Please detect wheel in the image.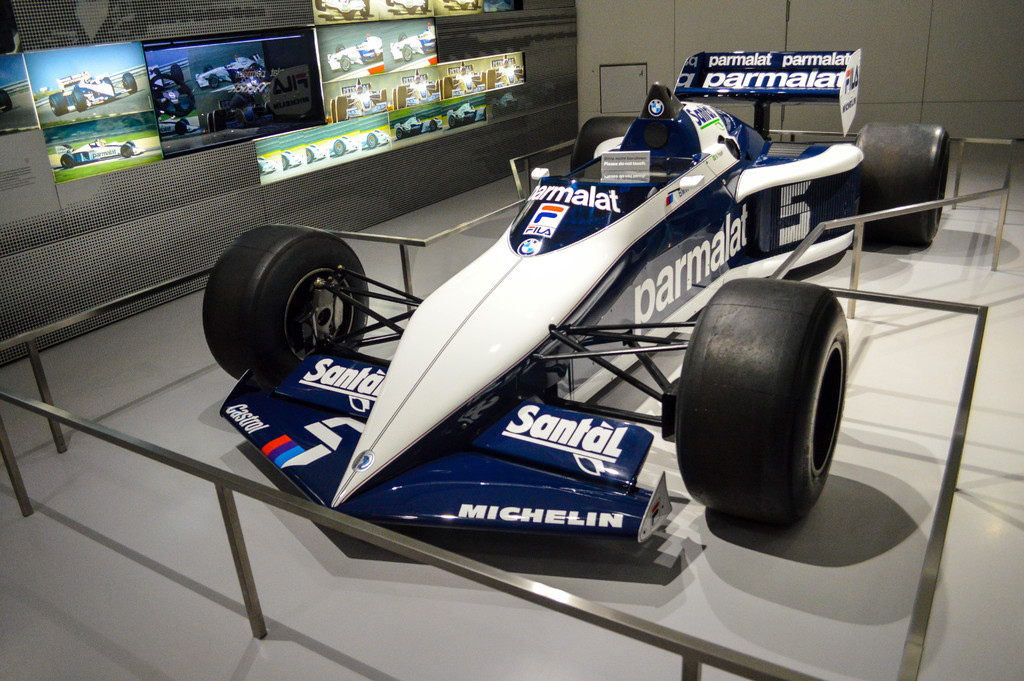
<region>397, 85, 408, 108</region>.
